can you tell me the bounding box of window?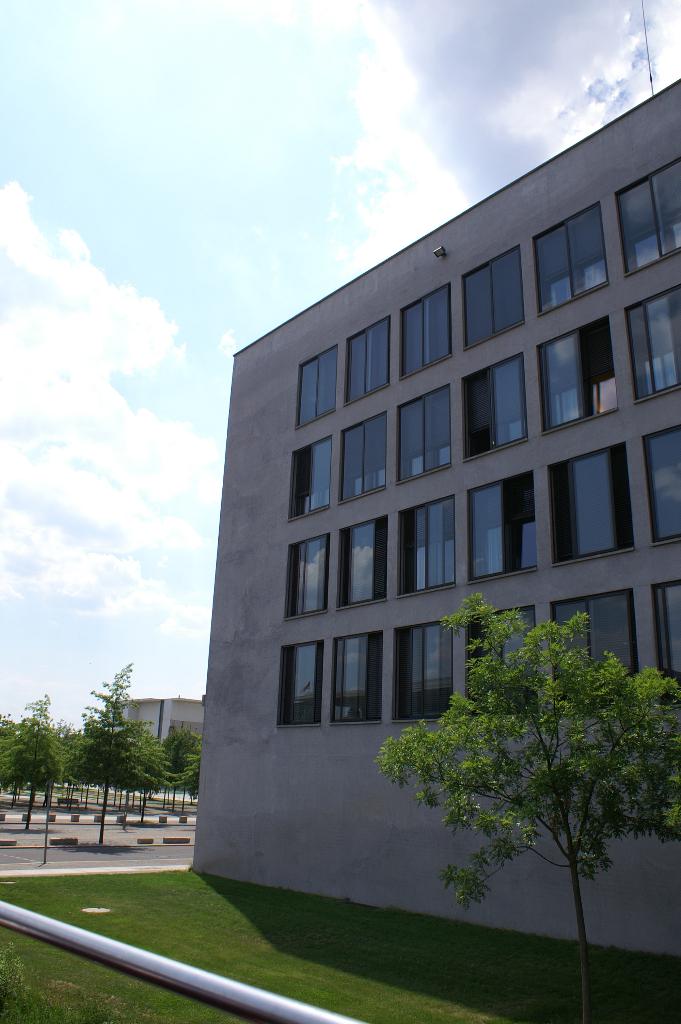
{"left": 463, "top": 252, "right": 530, "bottom": 345}.
